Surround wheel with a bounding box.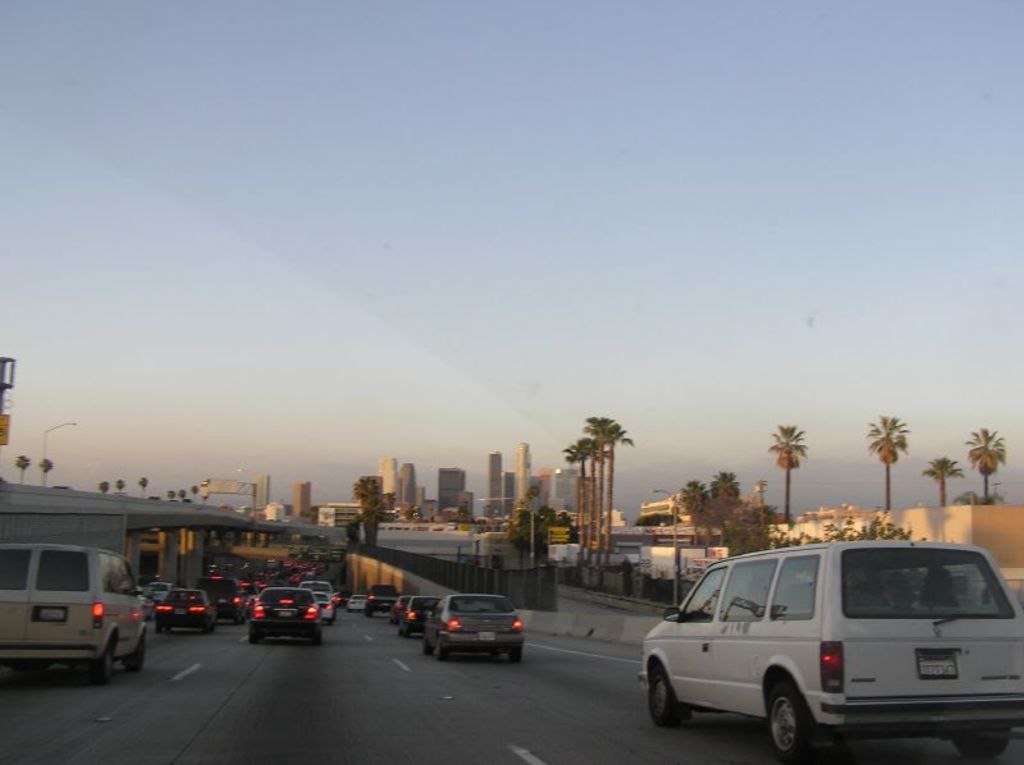
BBox(434, 645, 449, 663).
